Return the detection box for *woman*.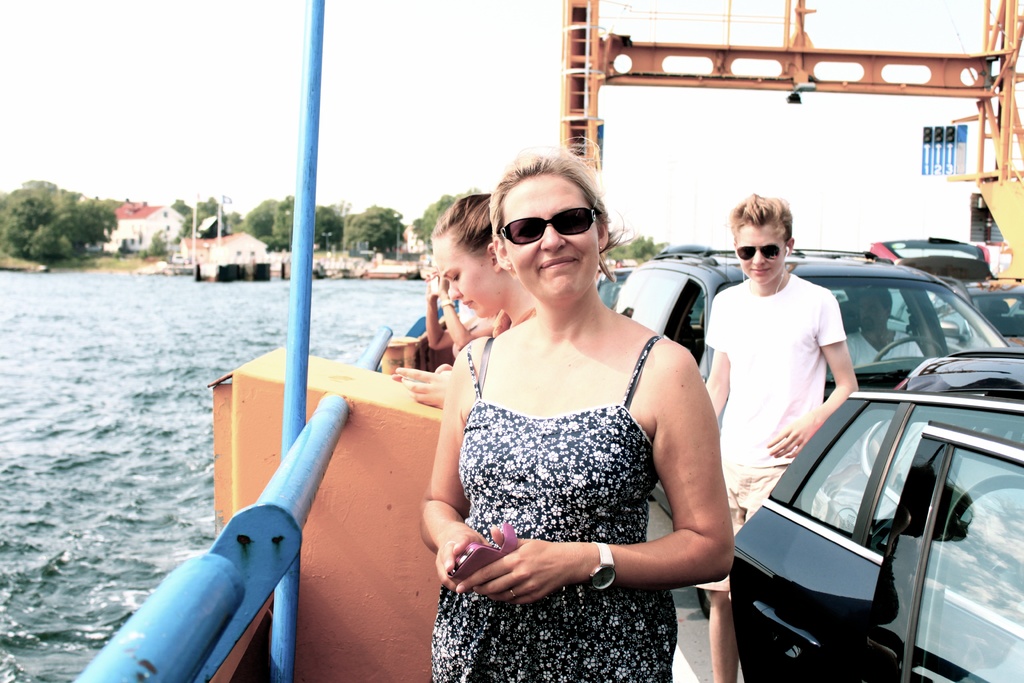
region(412, 157, 733, 682).
